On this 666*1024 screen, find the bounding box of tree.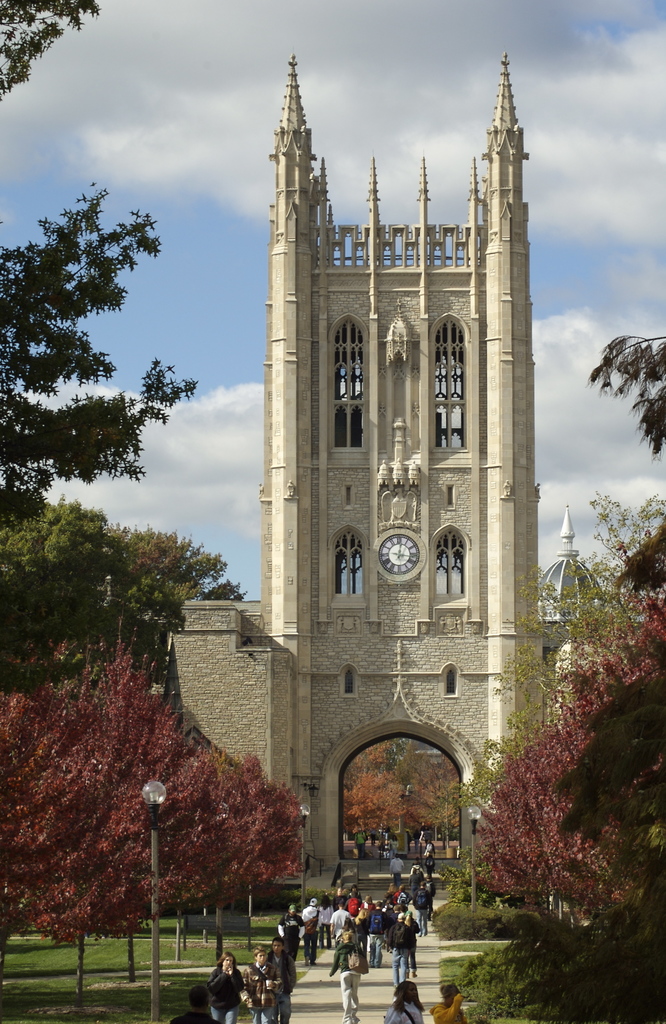
Bounding box: 0,0,96,106.
